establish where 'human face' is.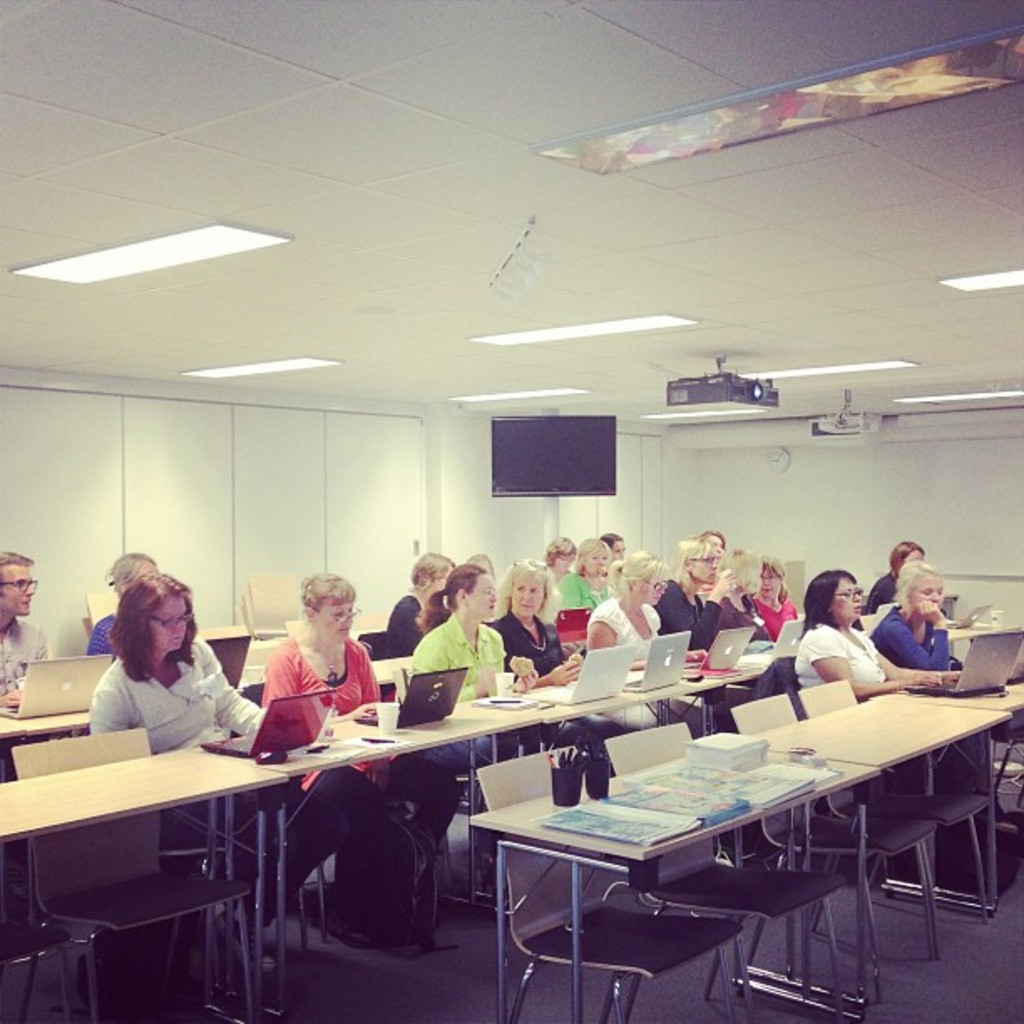
Established at [152, 594, 189, 649].
